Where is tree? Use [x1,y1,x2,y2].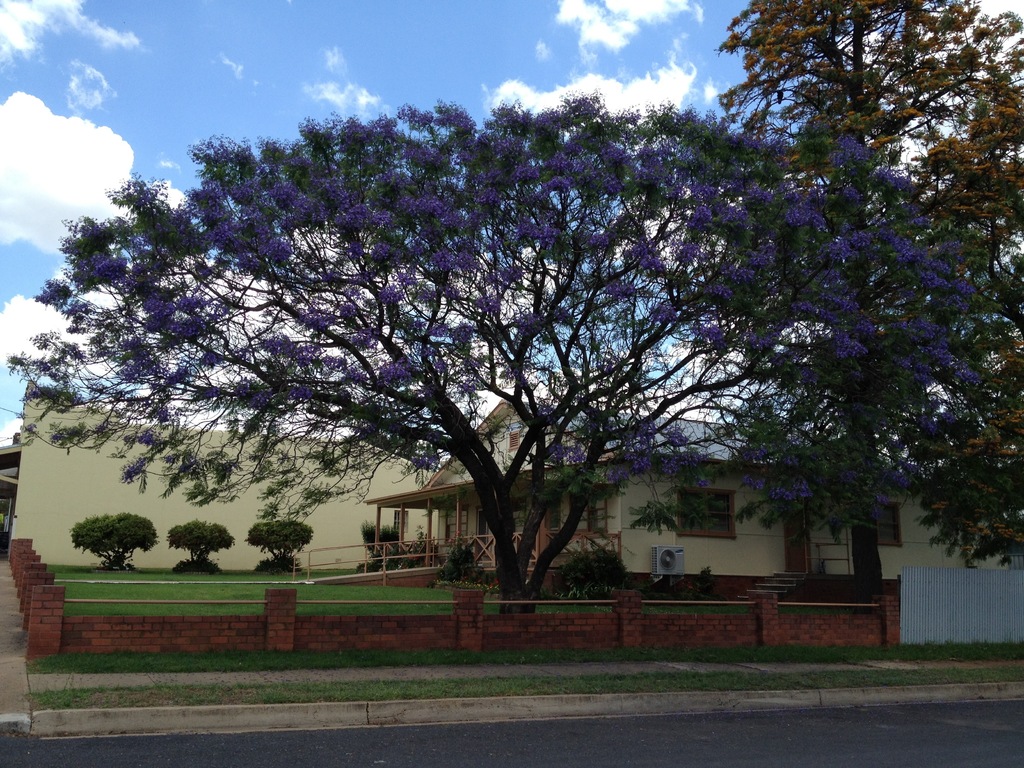
[0,91,982,612].
